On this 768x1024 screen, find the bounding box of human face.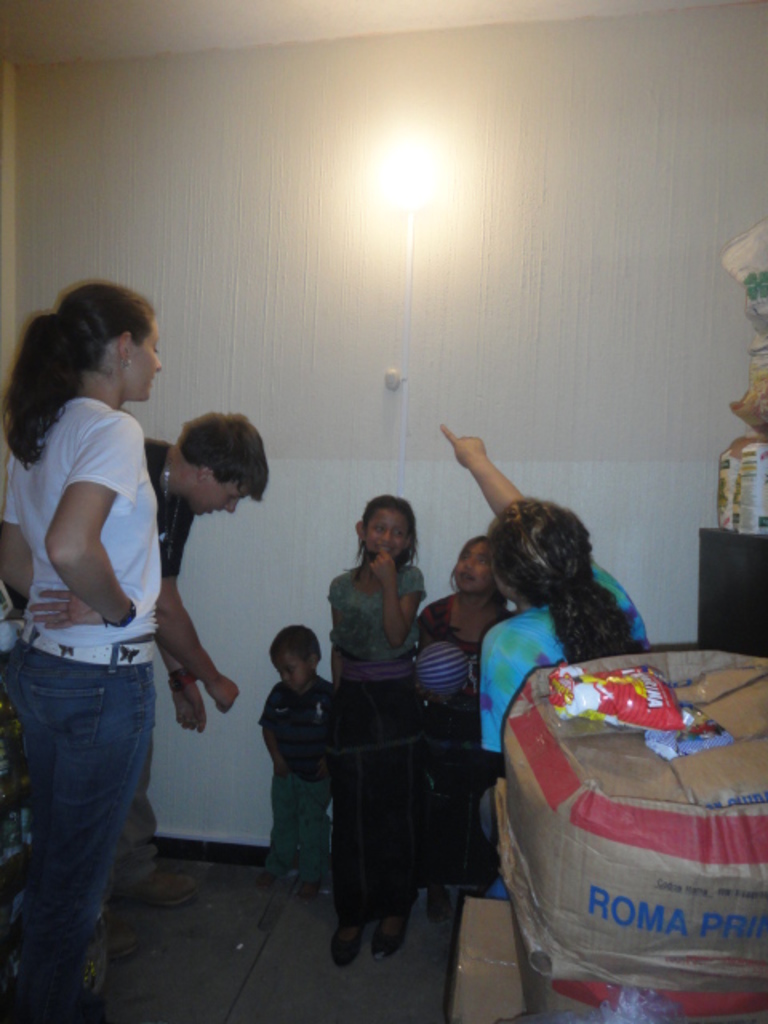
Bounding box: bbox=[189, 478, 250, 517].
